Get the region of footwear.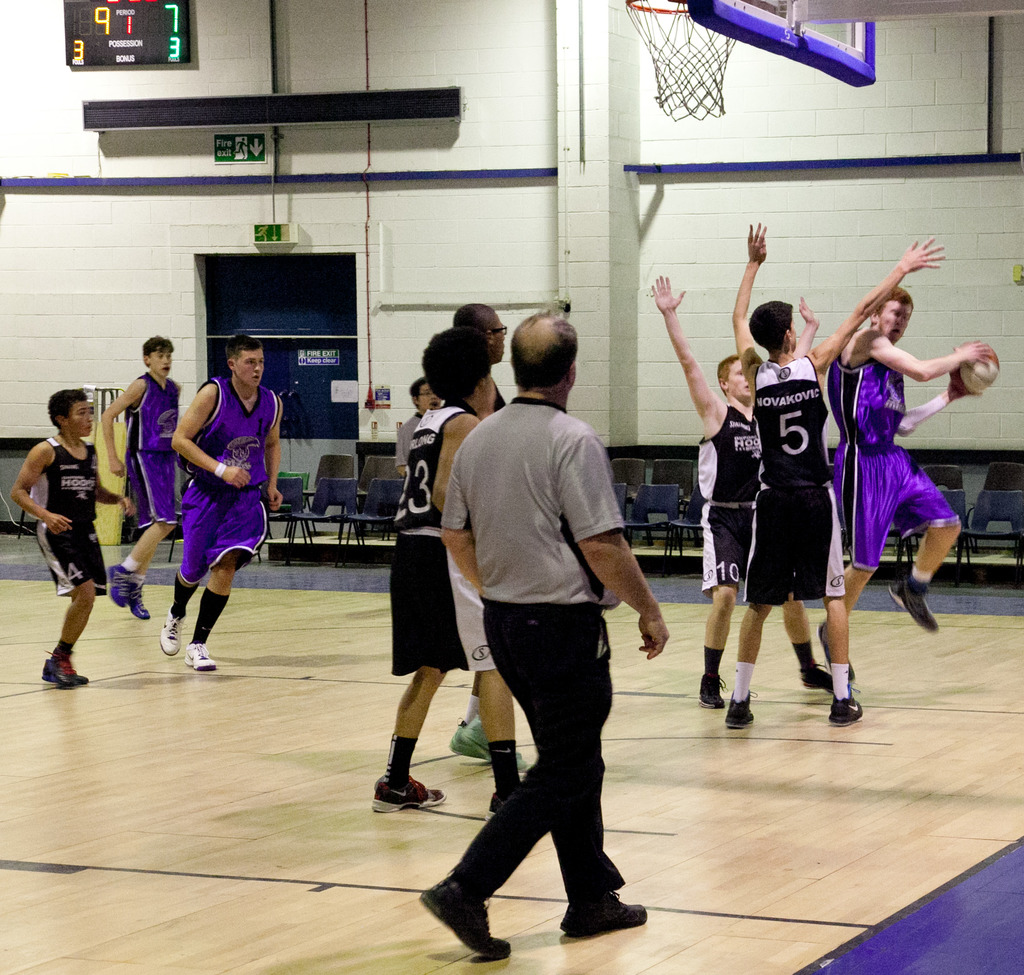
459 723 539 771.
